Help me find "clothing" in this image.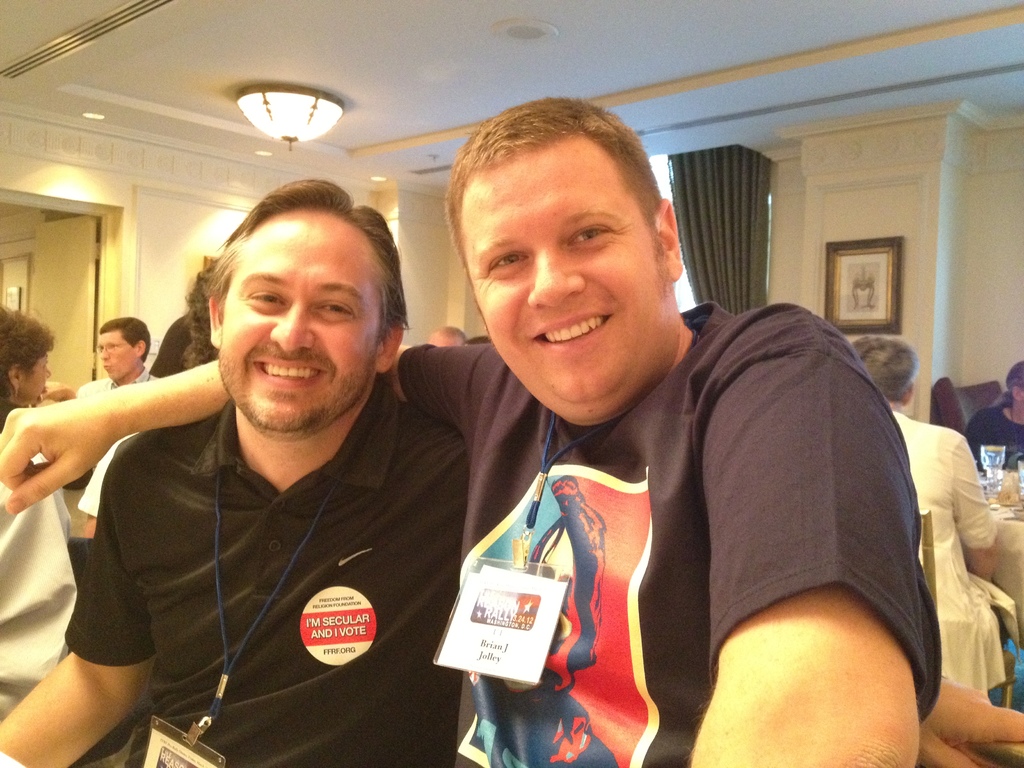
Found it: BBox(73, 376, 161, 397).
